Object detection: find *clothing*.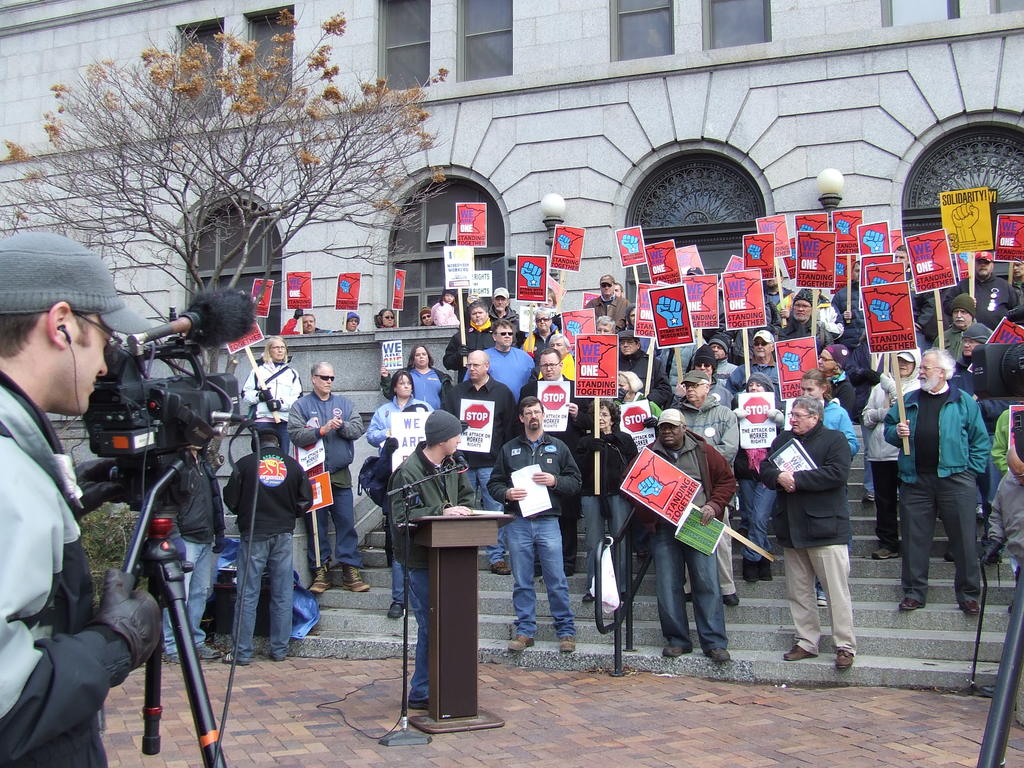
442 384 520 502.
